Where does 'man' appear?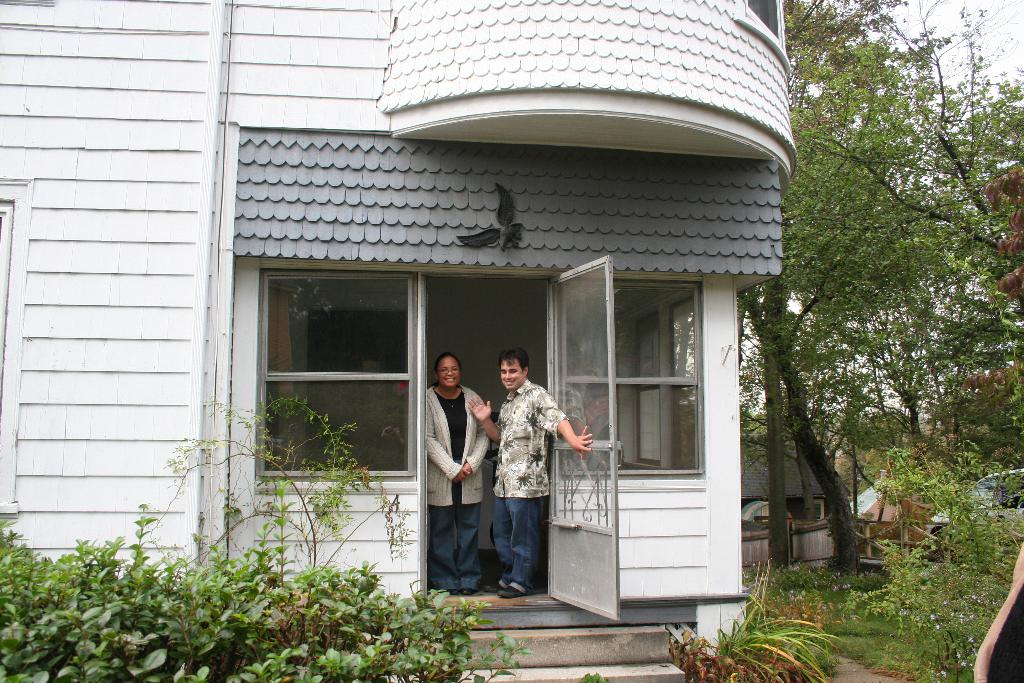
Appears at x1=490 y1=361 x2=580 y2=593.
